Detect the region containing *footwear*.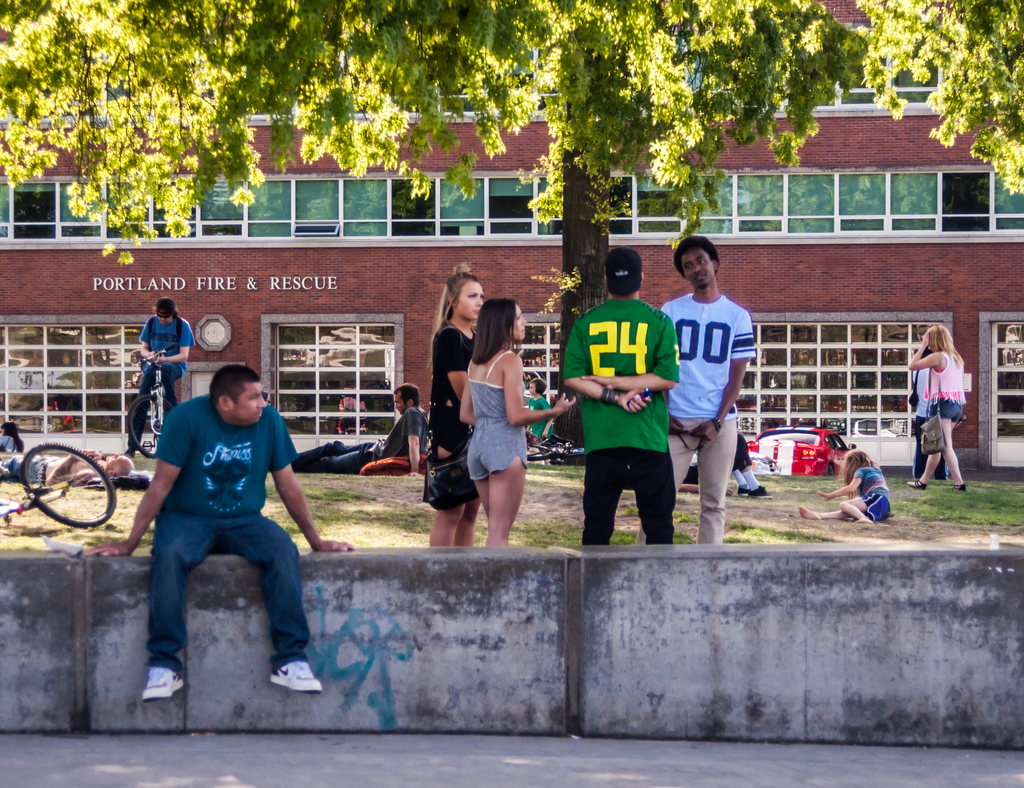
144 661 188 706.
